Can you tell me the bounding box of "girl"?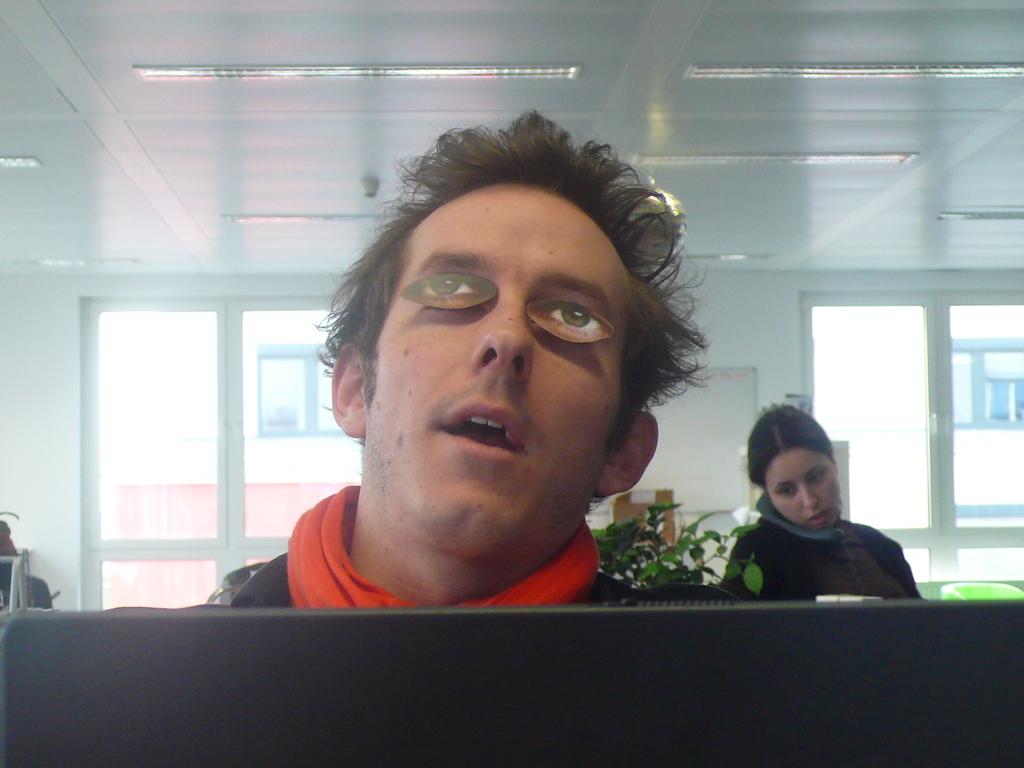
[x1=727, y1=405, x2=915, y2=593].
